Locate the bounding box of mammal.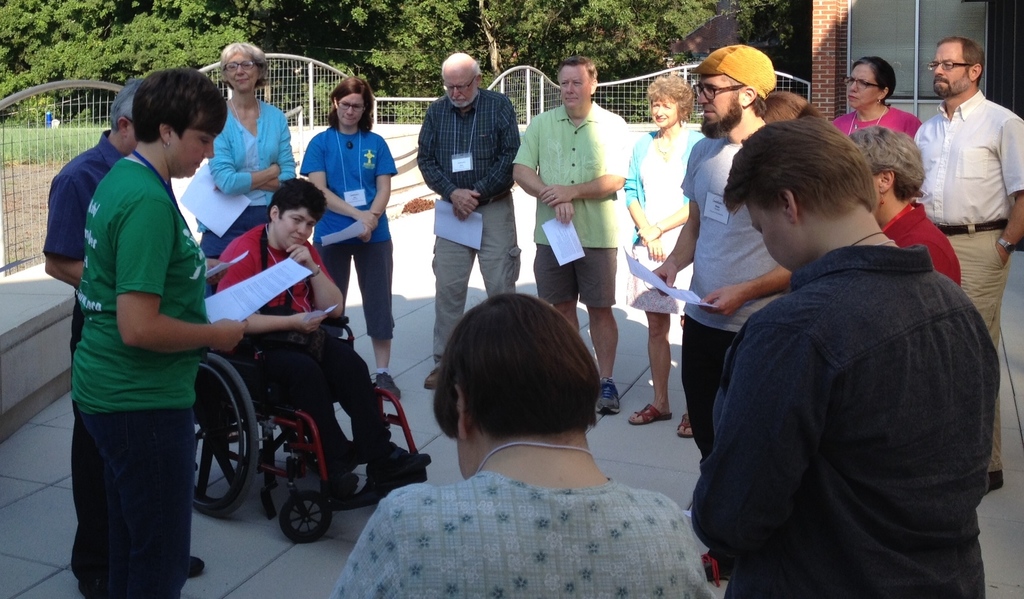
Bounding box: bbox=(415, 53, 520, 388).
